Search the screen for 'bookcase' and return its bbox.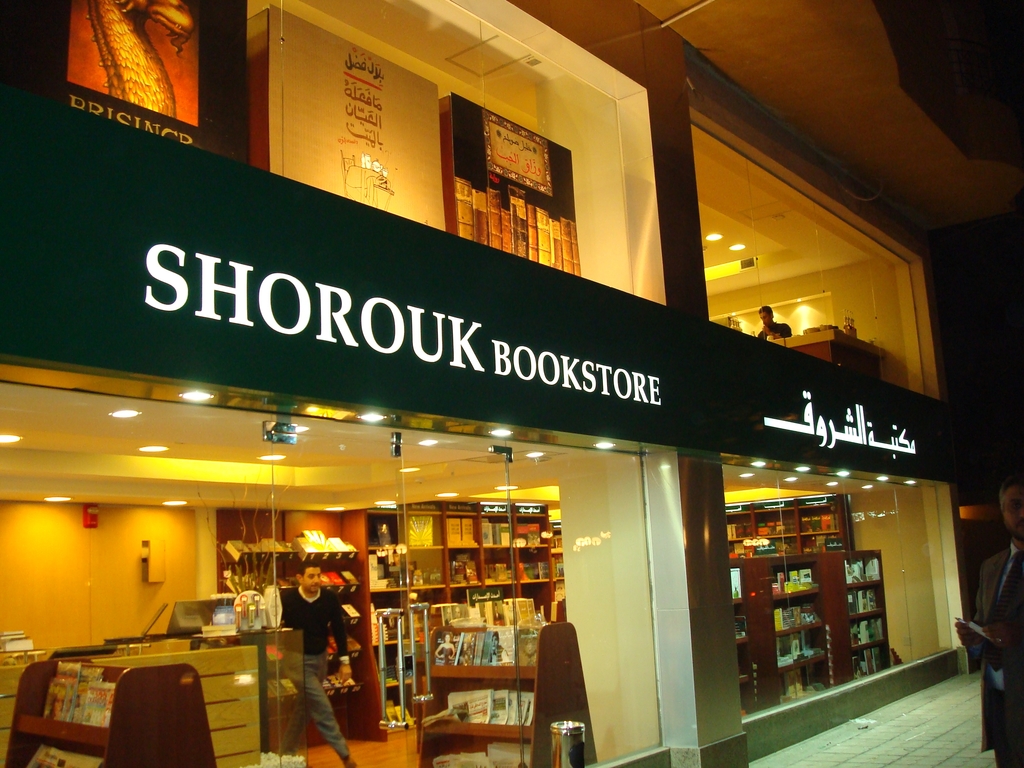
Found: {"left": 224, "top": 540, "right": 362, "bottom": 714}.
